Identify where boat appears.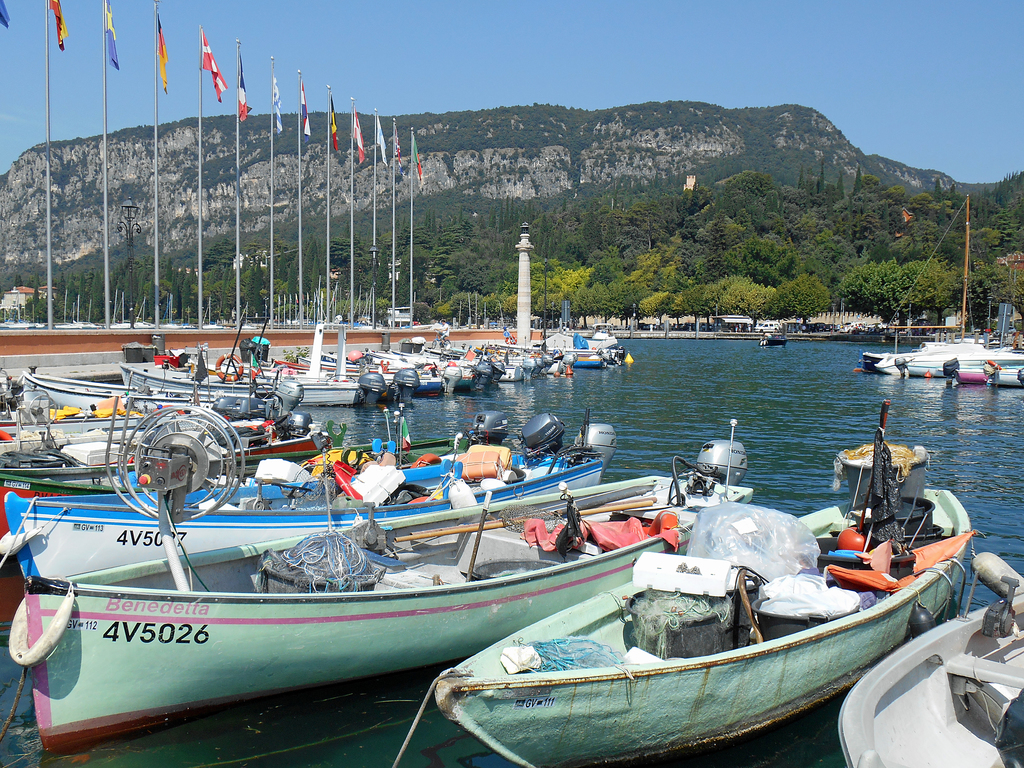
Appears at <region>764, 337, 790, 349</region>.
